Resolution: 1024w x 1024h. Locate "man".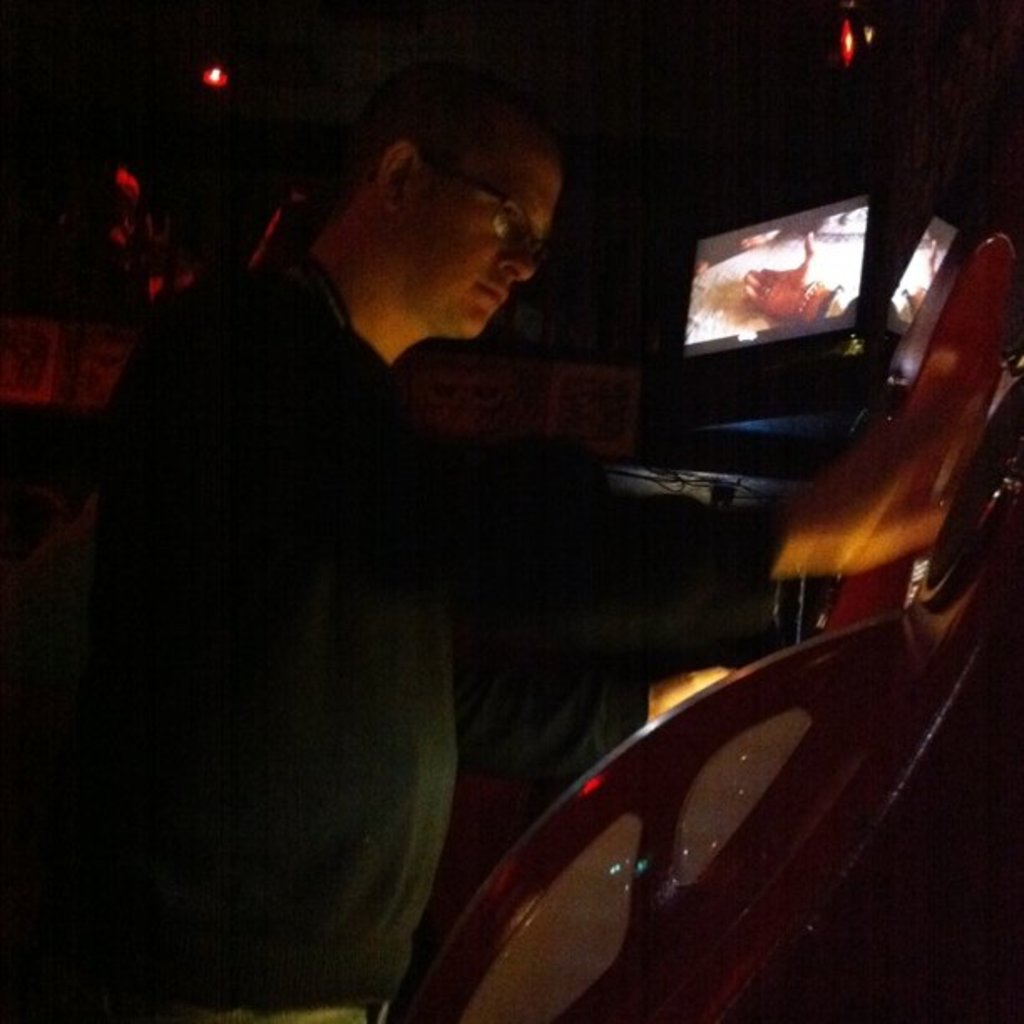
region(79, 64, 977, 1016).
